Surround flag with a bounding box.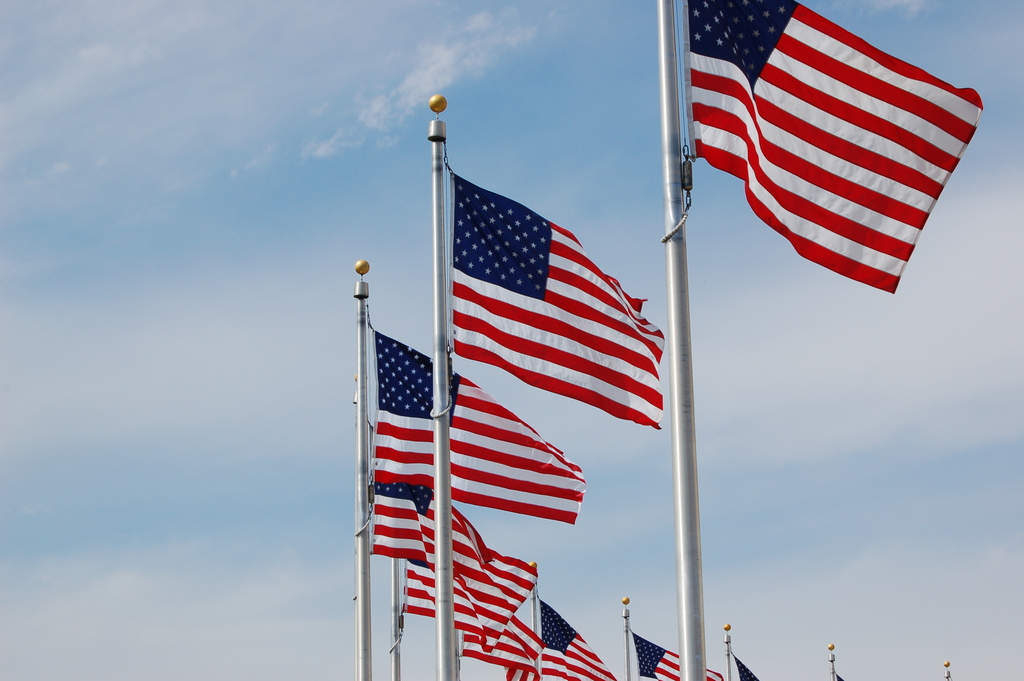
pyautogui.locateOnScreen(460, 621, 546, 678).
